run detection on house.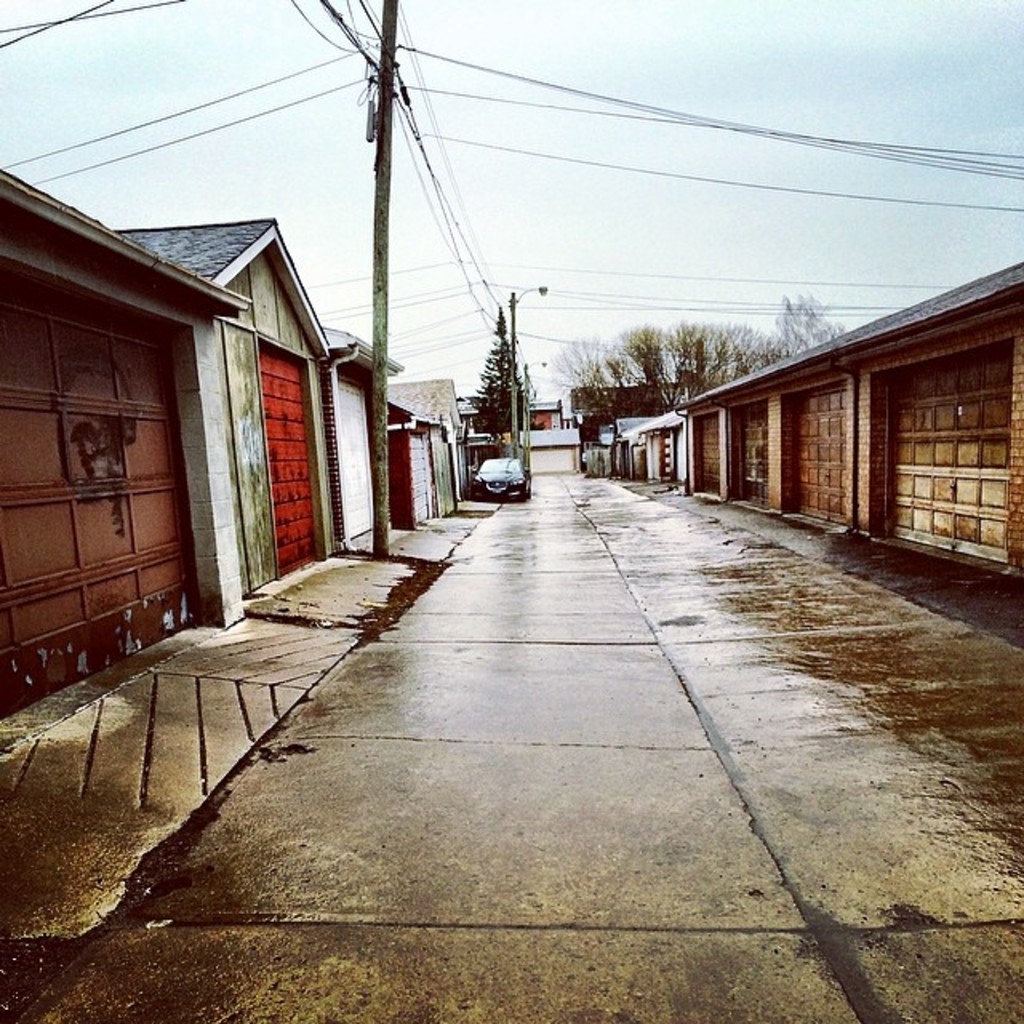
Result: select_region(518, 429, 584, 475).
